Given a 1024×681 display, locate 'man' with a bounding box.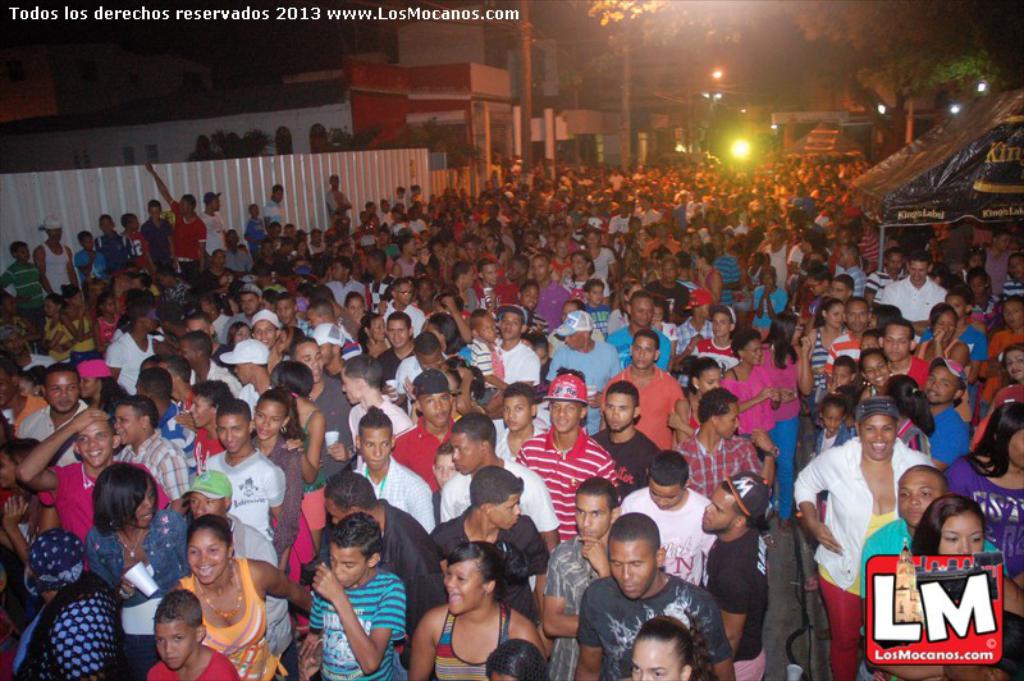
Located: <region>916, 357, 972, 462</region>.
